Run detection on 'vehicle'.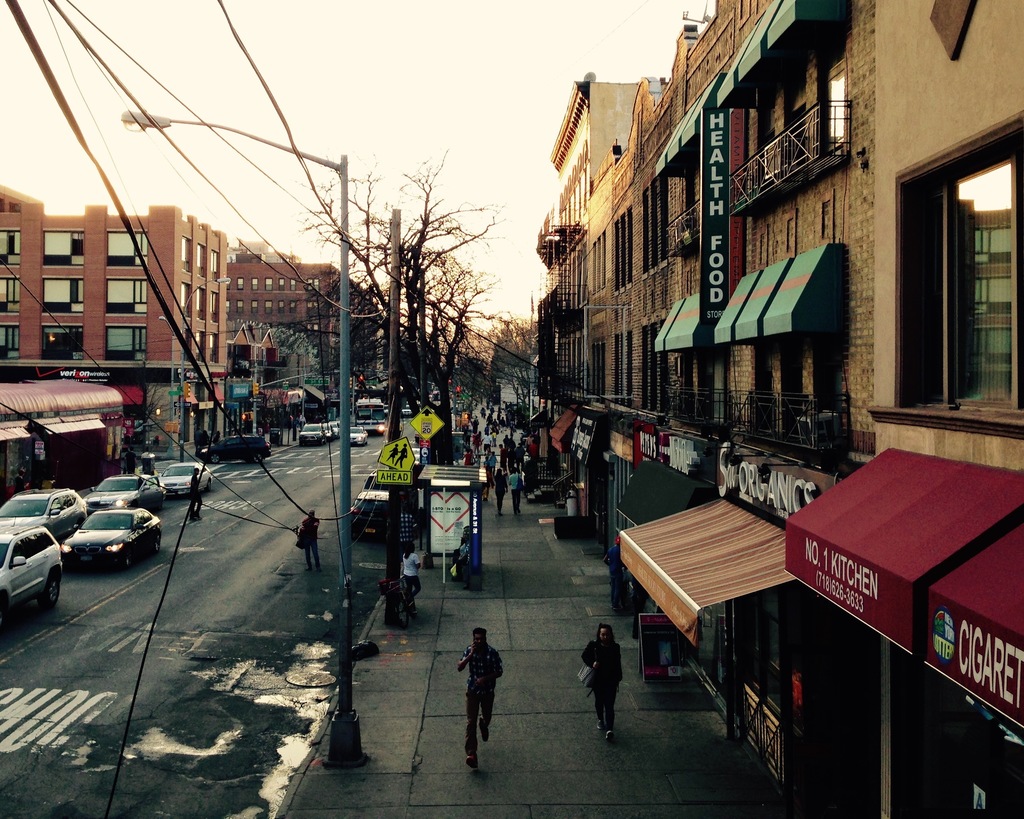
Result: <bbox>198, 433, 271, 463</bbox>.
